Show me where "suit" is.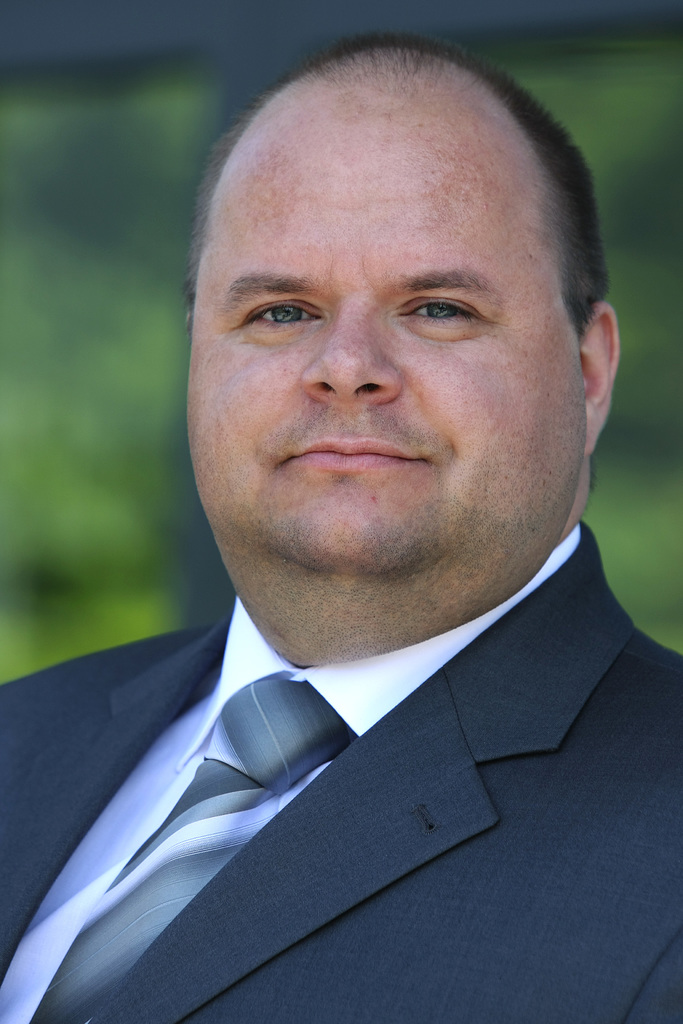
"suit" is at l=1, t=600, r=682, b=946.
